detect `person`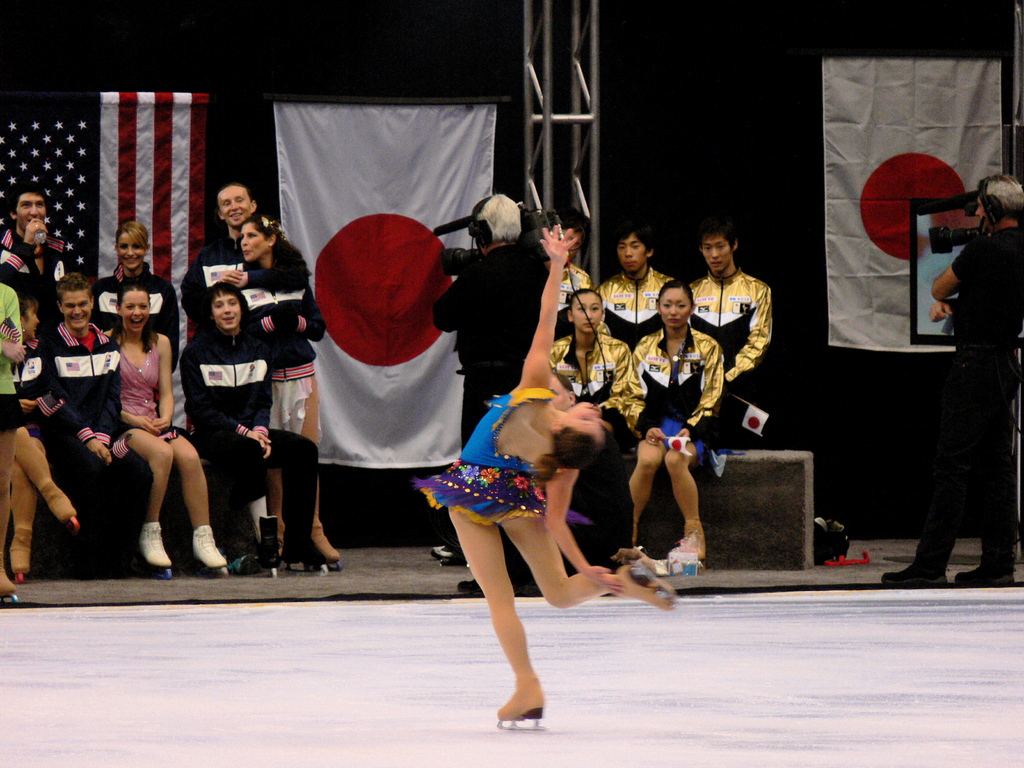
684 221 768 447
